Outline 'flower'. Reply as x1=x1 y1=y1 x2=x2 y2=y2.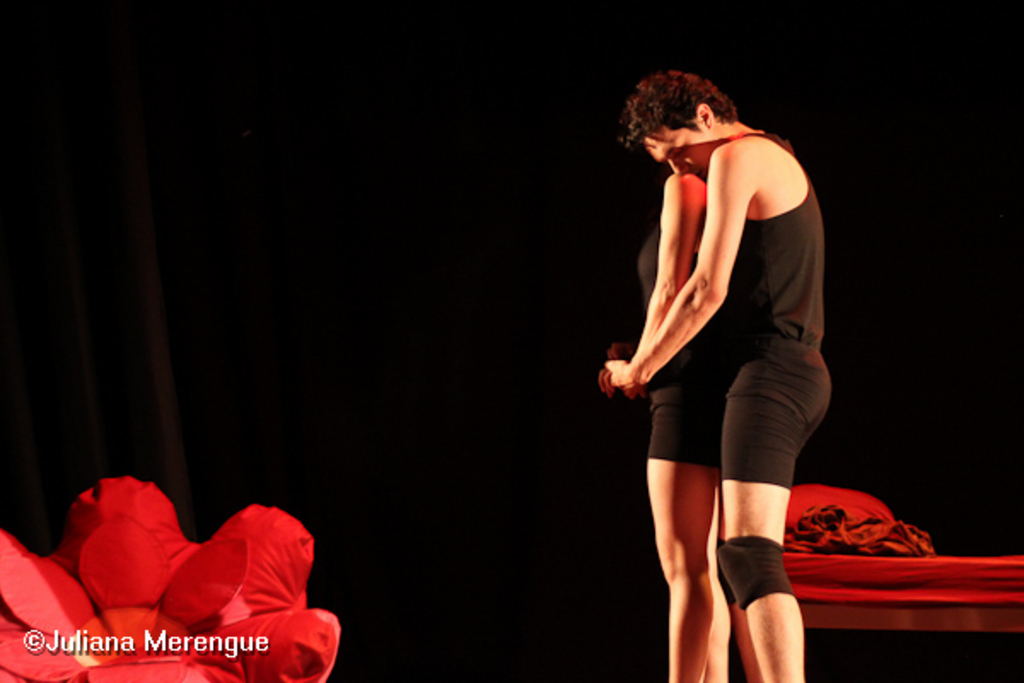
x1=0 y1=482 x2=341 y2=681.
